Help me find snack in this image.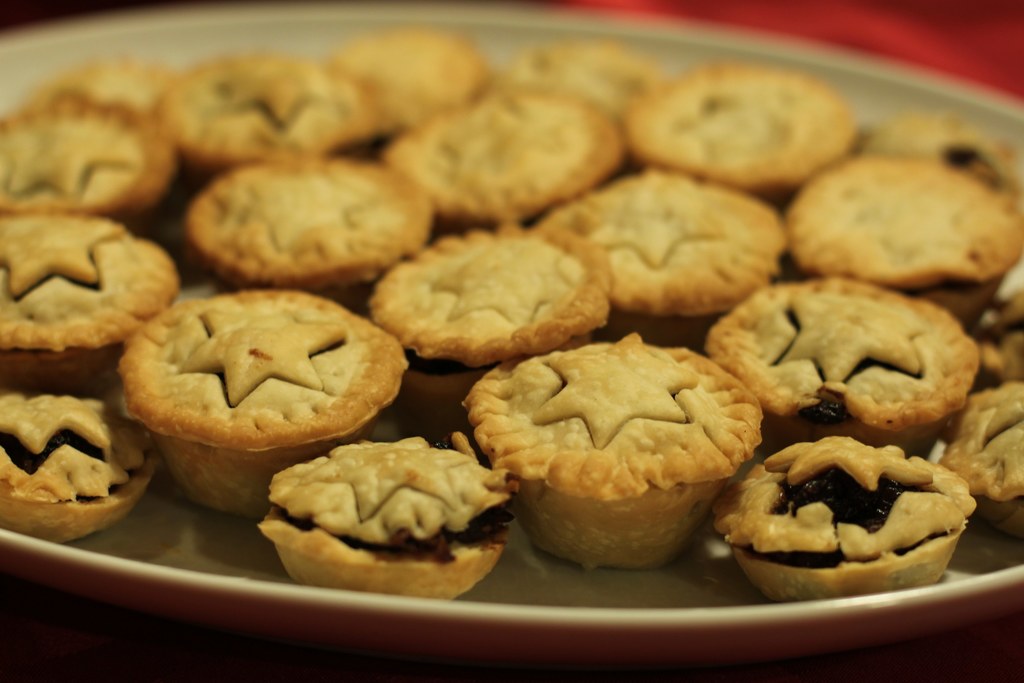
Found it: select_region(374, 220, 612, 406).
